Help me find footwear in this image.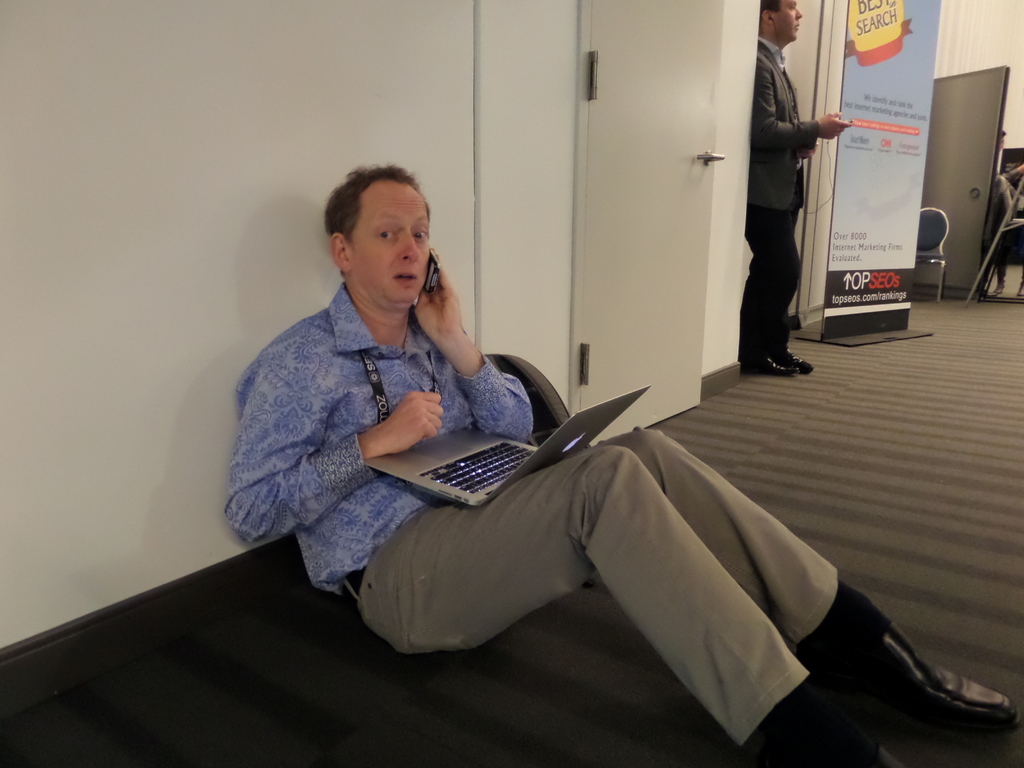
Found it: x1=739, y1=356, x2=801, y2=376.
